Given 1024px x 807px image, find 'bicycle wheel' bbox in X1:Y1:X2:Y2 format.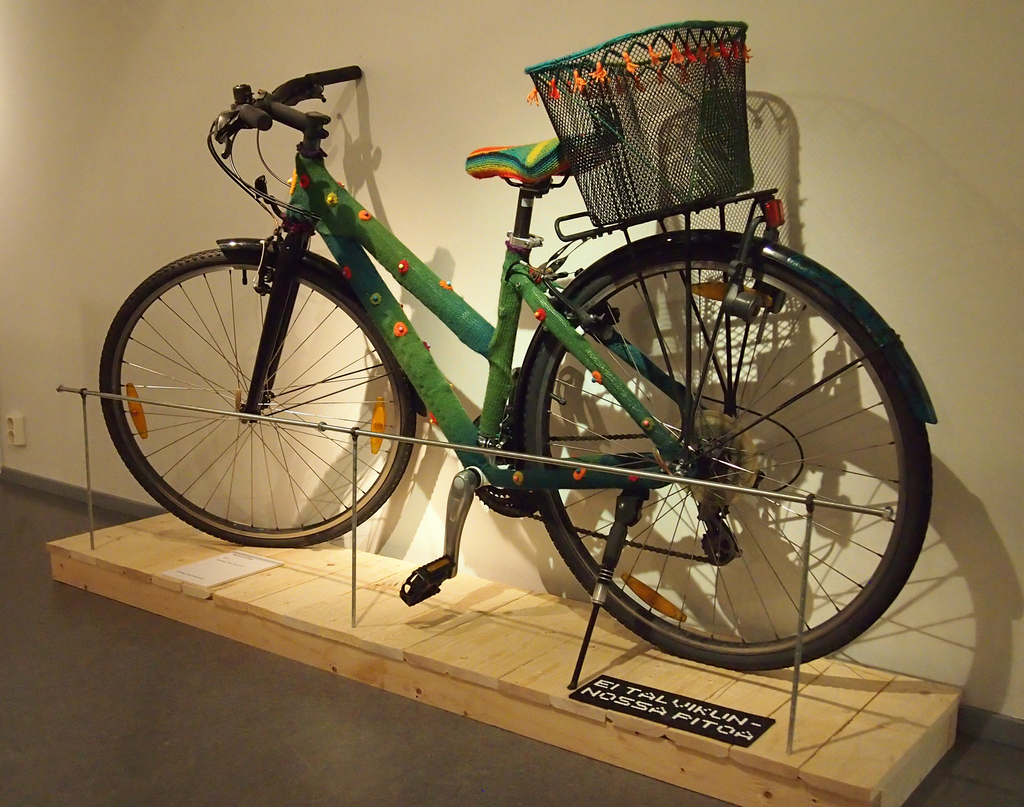
97:244:418:548.
